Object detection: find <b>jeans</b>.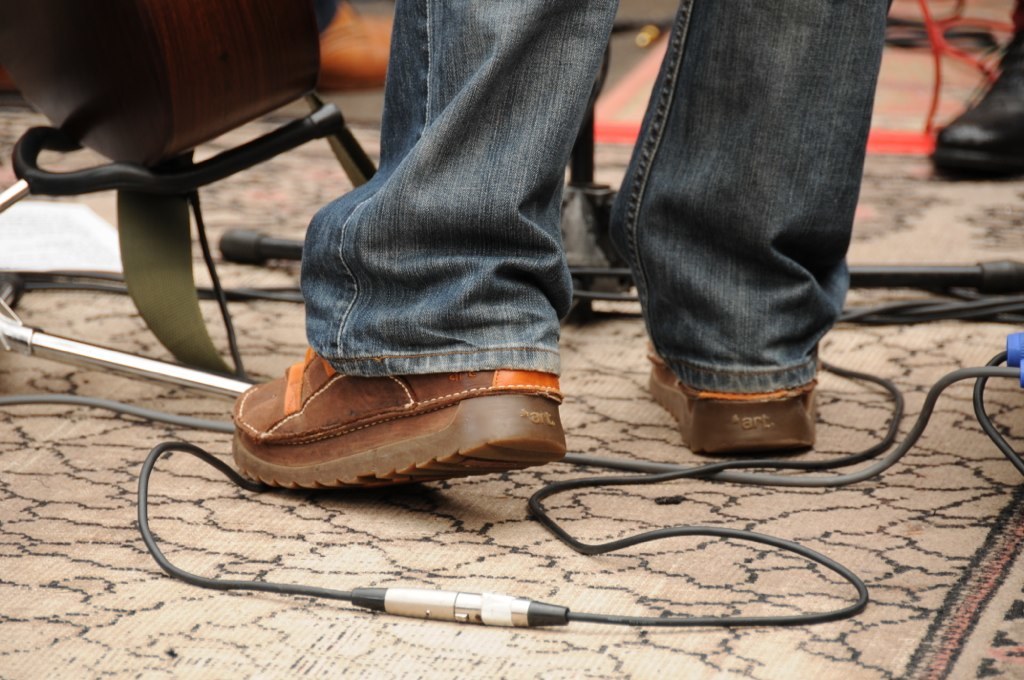
BBox(298, 0, 902, 383).
